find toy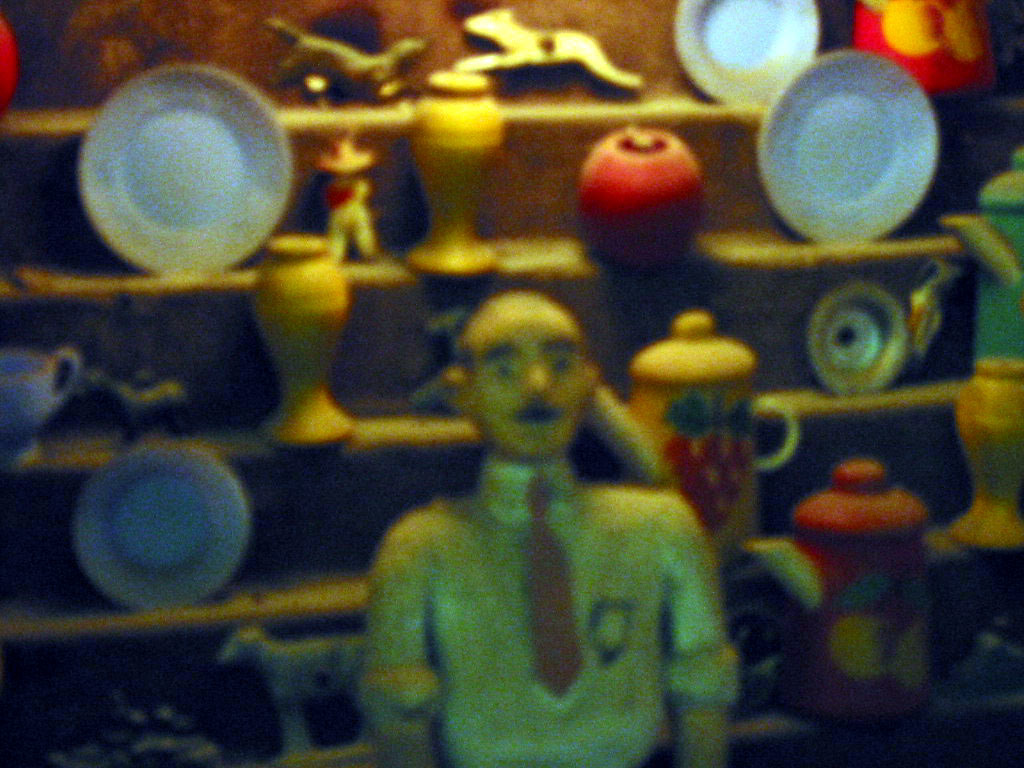
bbox=[940, 141, 1023, 366]
